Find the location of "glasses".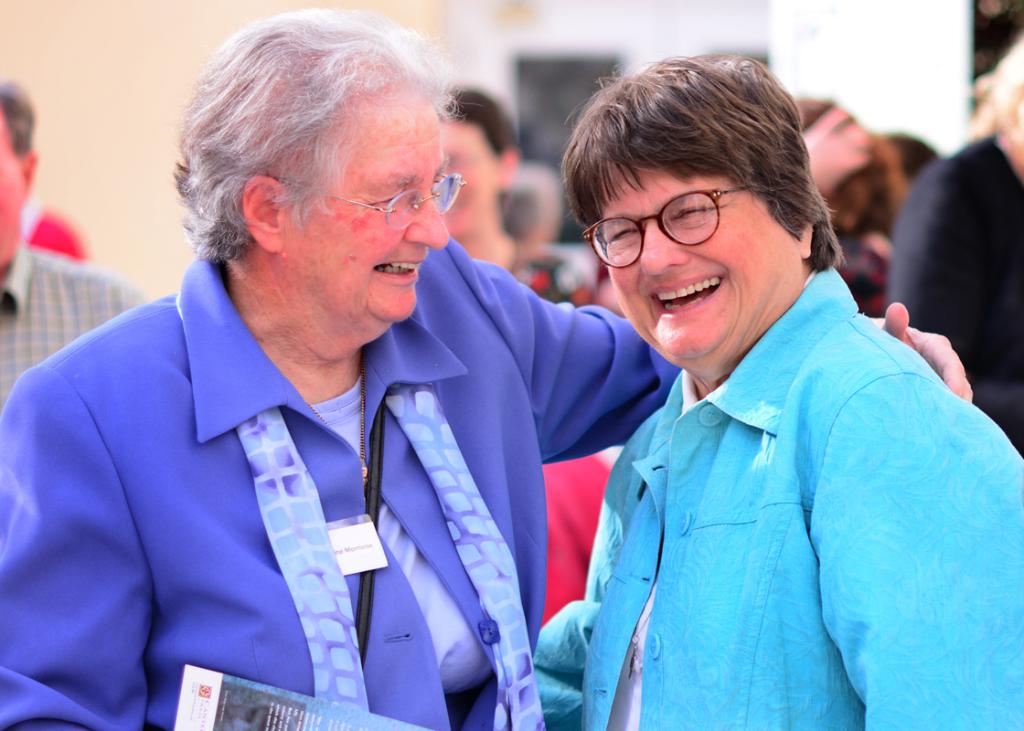
Location: (585, 184, 766, 270).
